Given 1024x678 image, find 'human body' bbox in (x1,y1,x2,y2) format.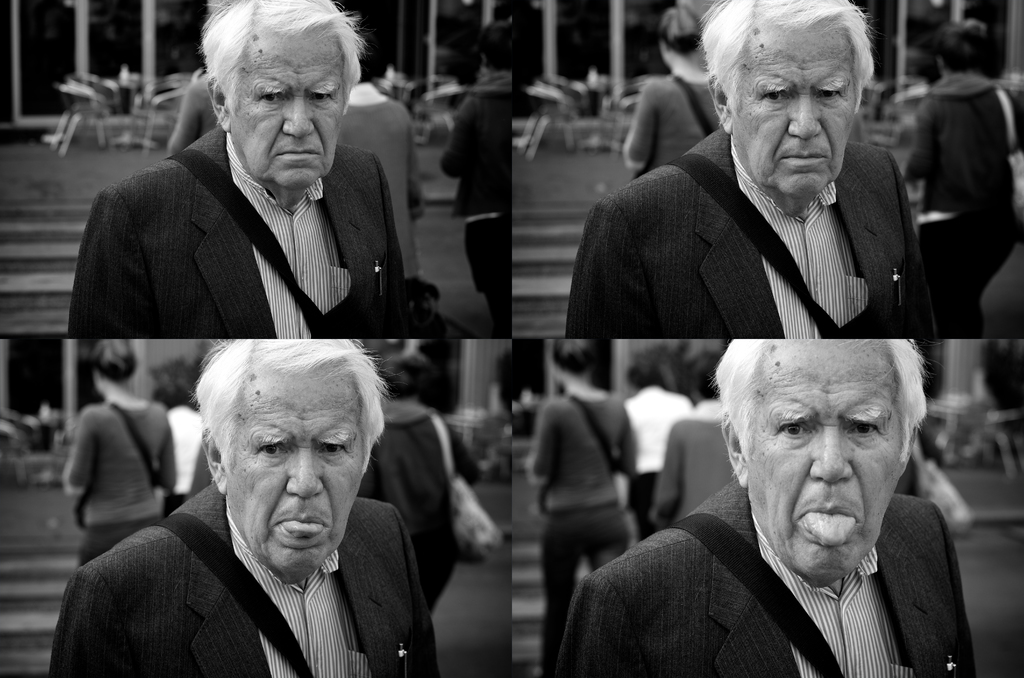
(641,354,735,535).
